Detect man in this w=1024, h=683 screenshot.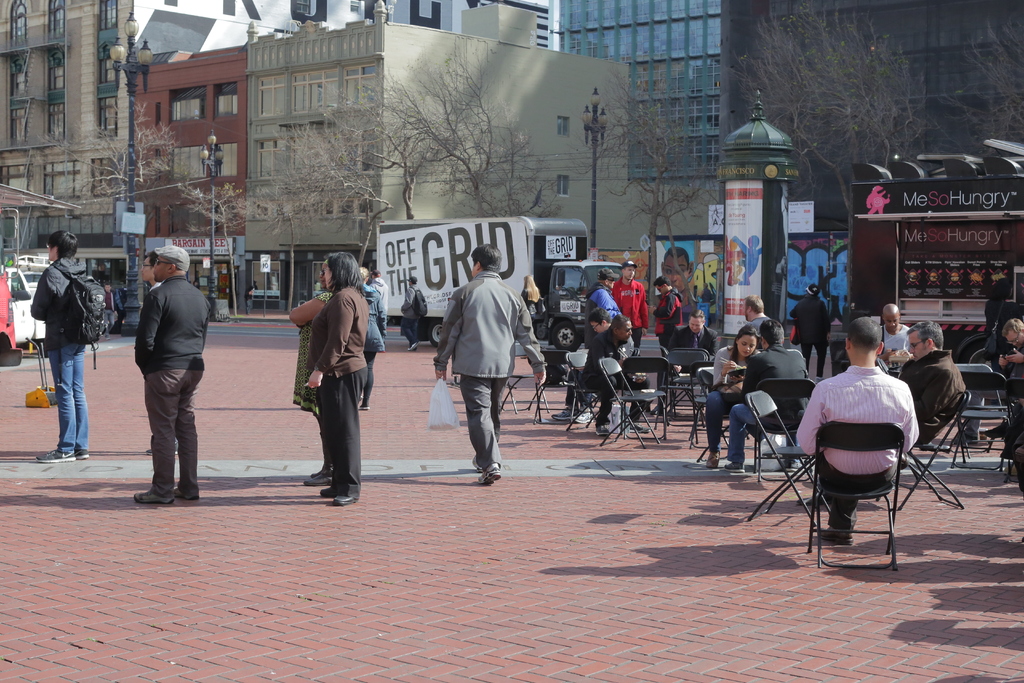
Detection: x1=138 y1=252 x2=160 y2=290.
